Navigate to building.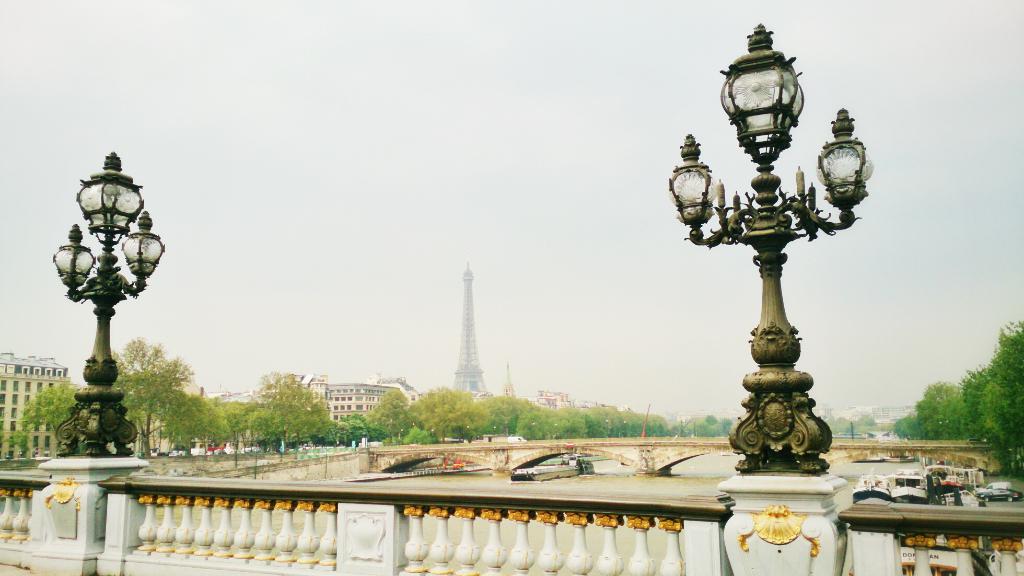
Navigation target: bbox(518, 387, 570, 413).
